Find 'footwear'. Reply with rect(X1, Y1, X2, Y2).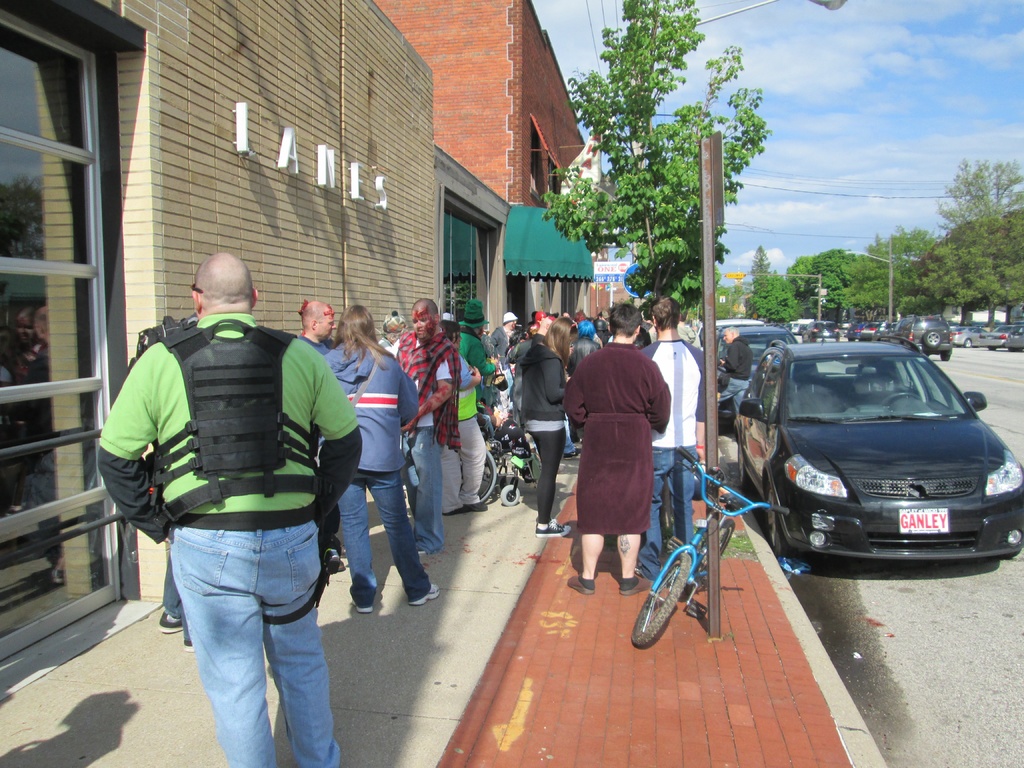
rect(353, 601, 374, 614).
